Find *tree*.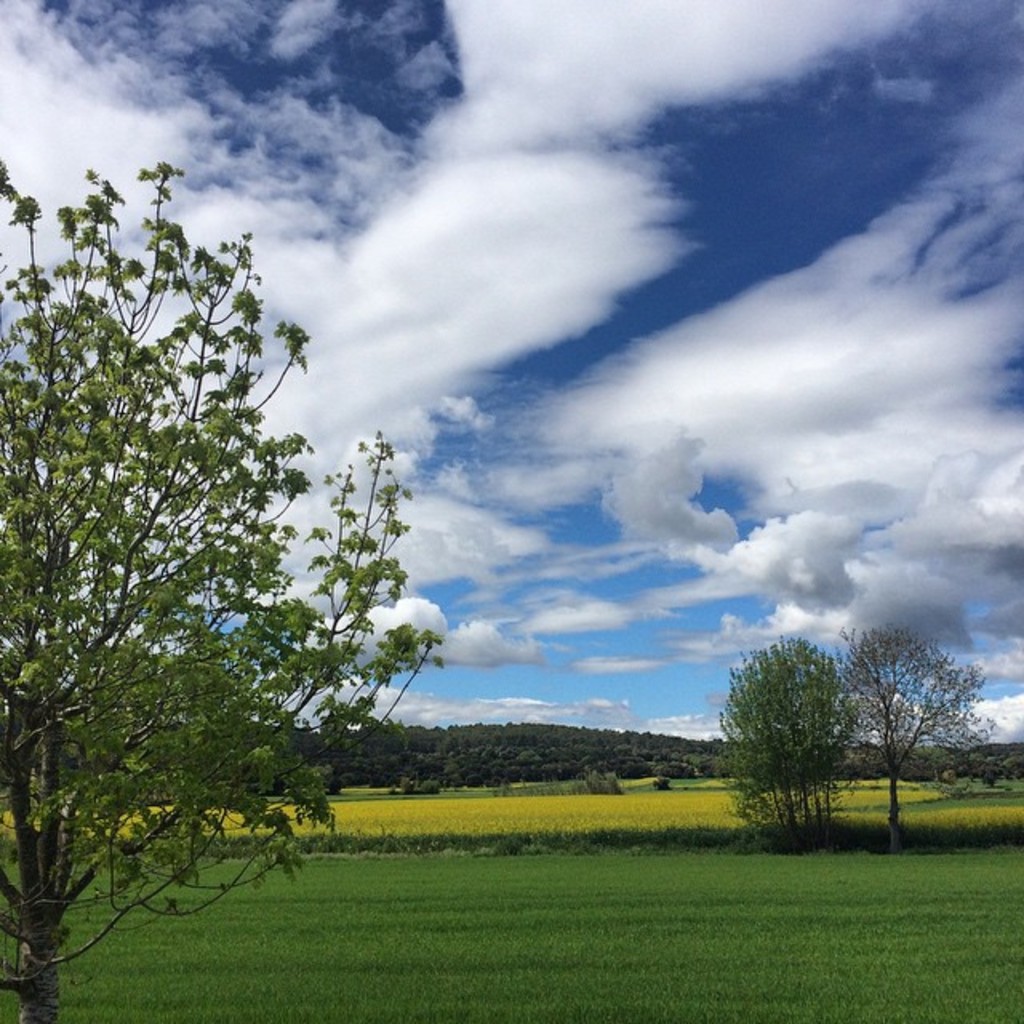
x1=26 y1=150 x2=397 y2=923.
